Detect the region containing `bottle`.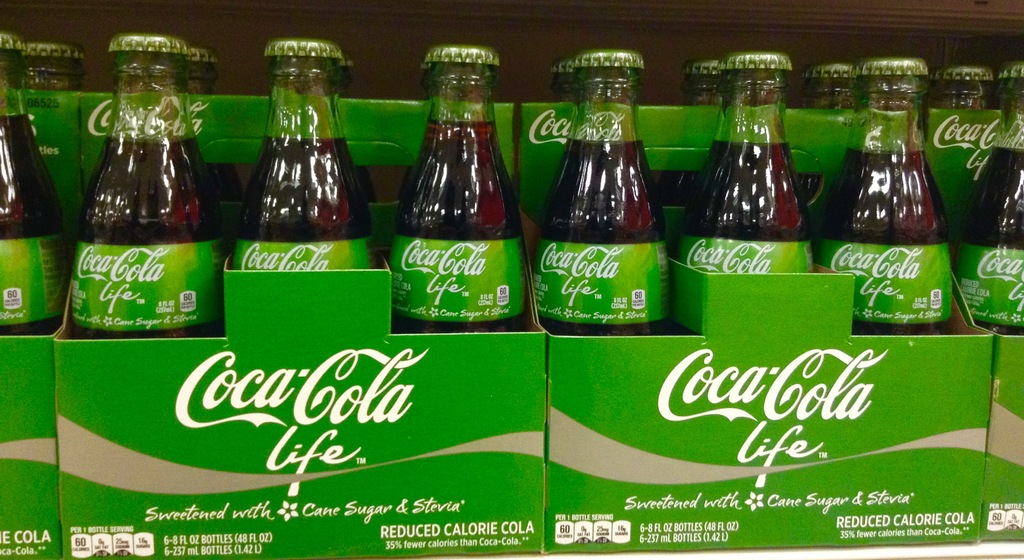
bbox(679, 52, 817, 274).
